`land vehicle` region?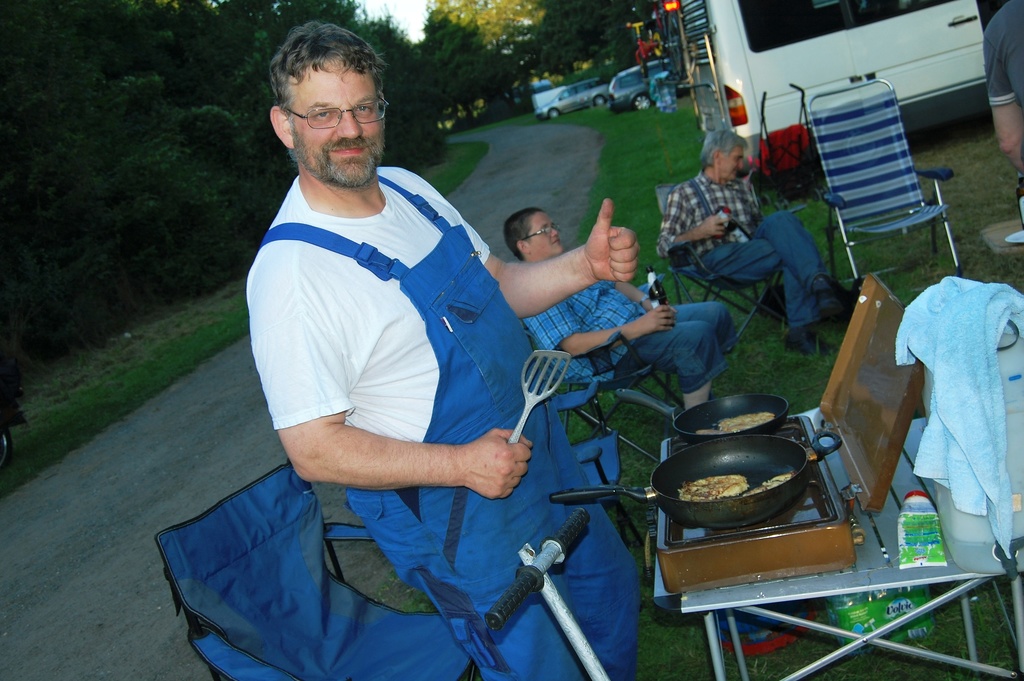
select_region(673, 0, 989, 171)
